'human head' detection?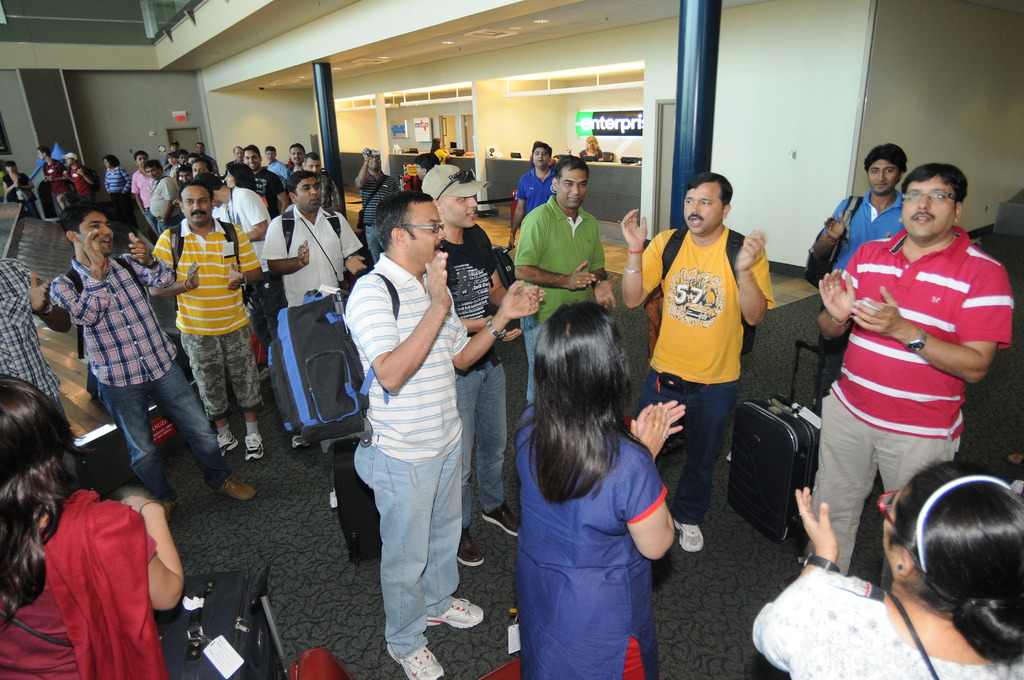
<bbox>60, 152, 77, 166</bbox>
